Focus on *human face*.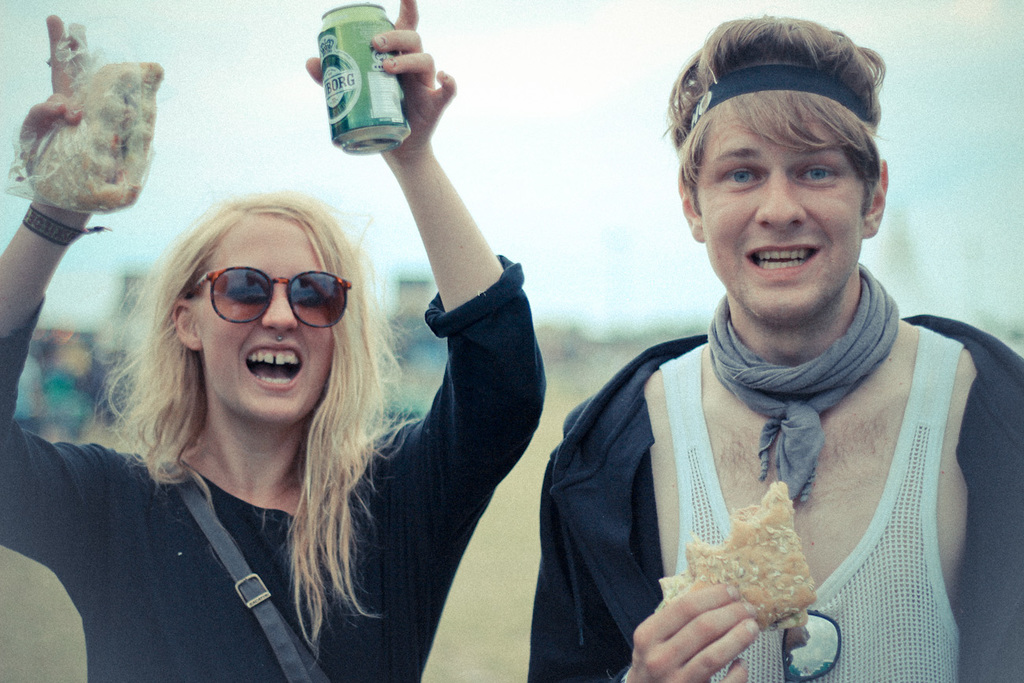
Focused at [x1=696, y1=98, x2=862, y2=319].
